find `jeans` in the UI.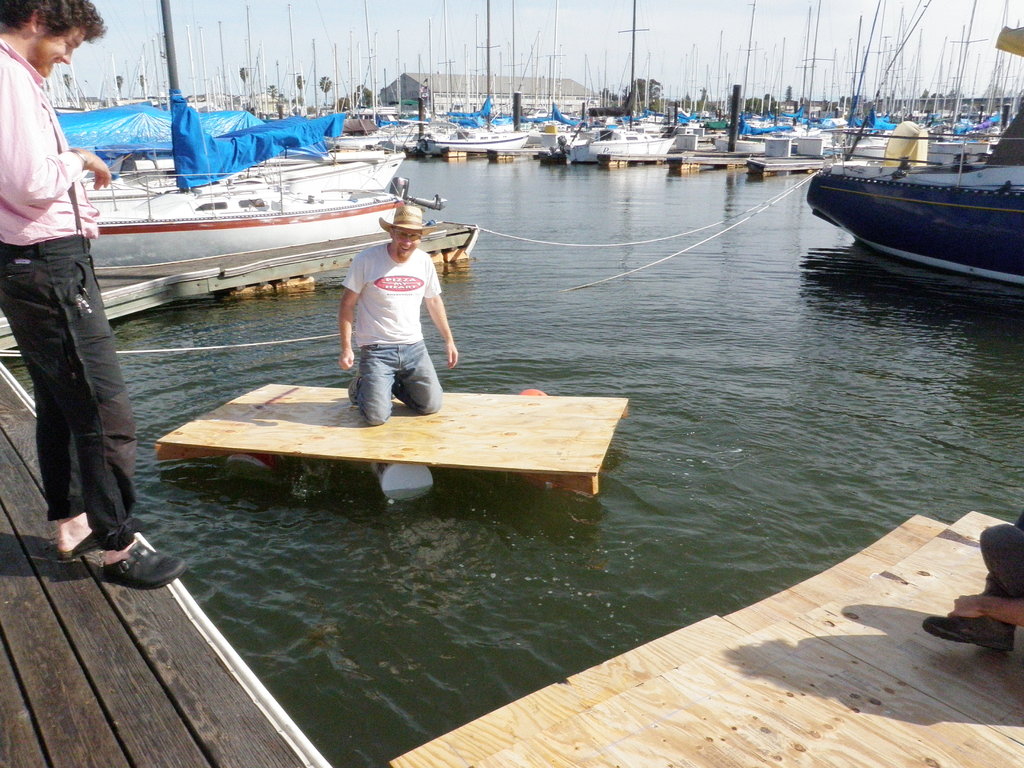
UI element at region(336, 327, 438, 415).
